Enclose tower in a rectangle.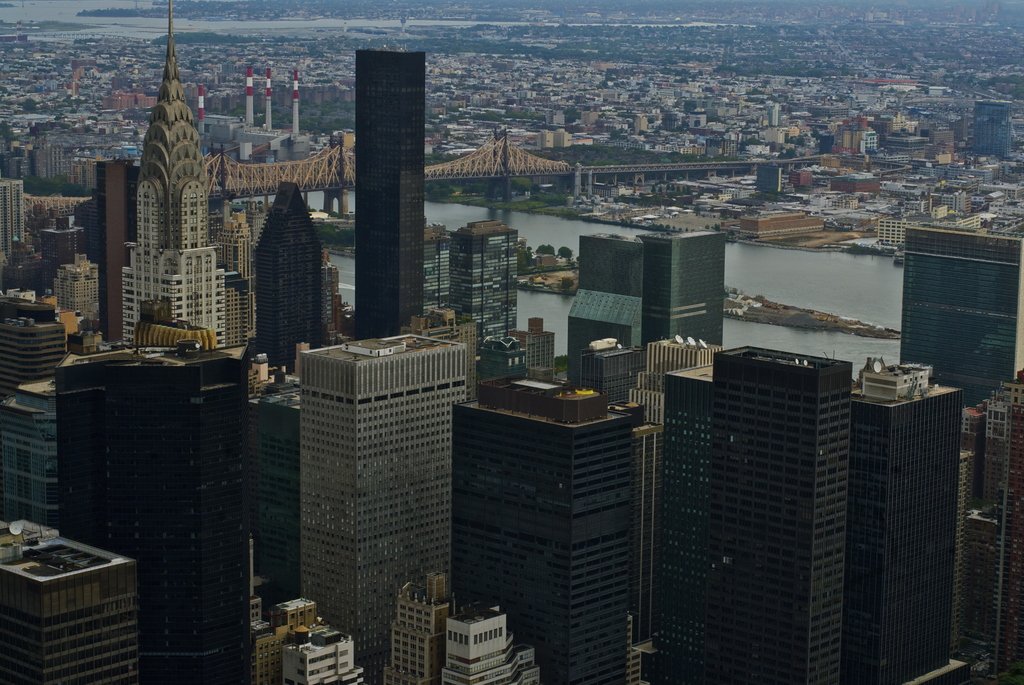
707:338:852:684.
